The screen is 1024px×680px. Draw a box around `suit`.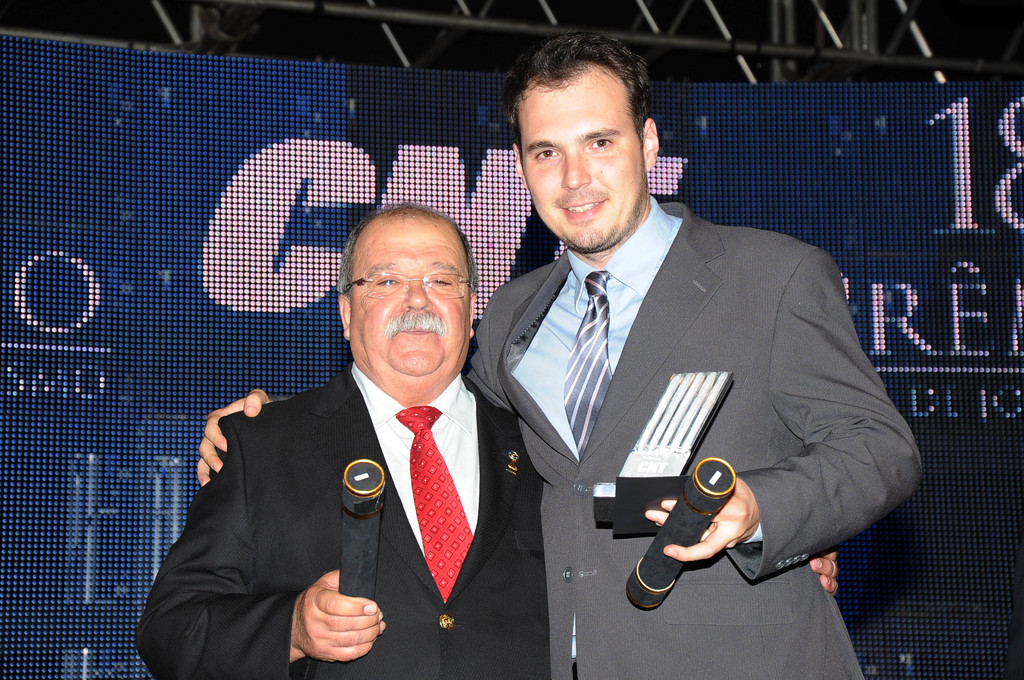
[273, 186, 927, 679].
